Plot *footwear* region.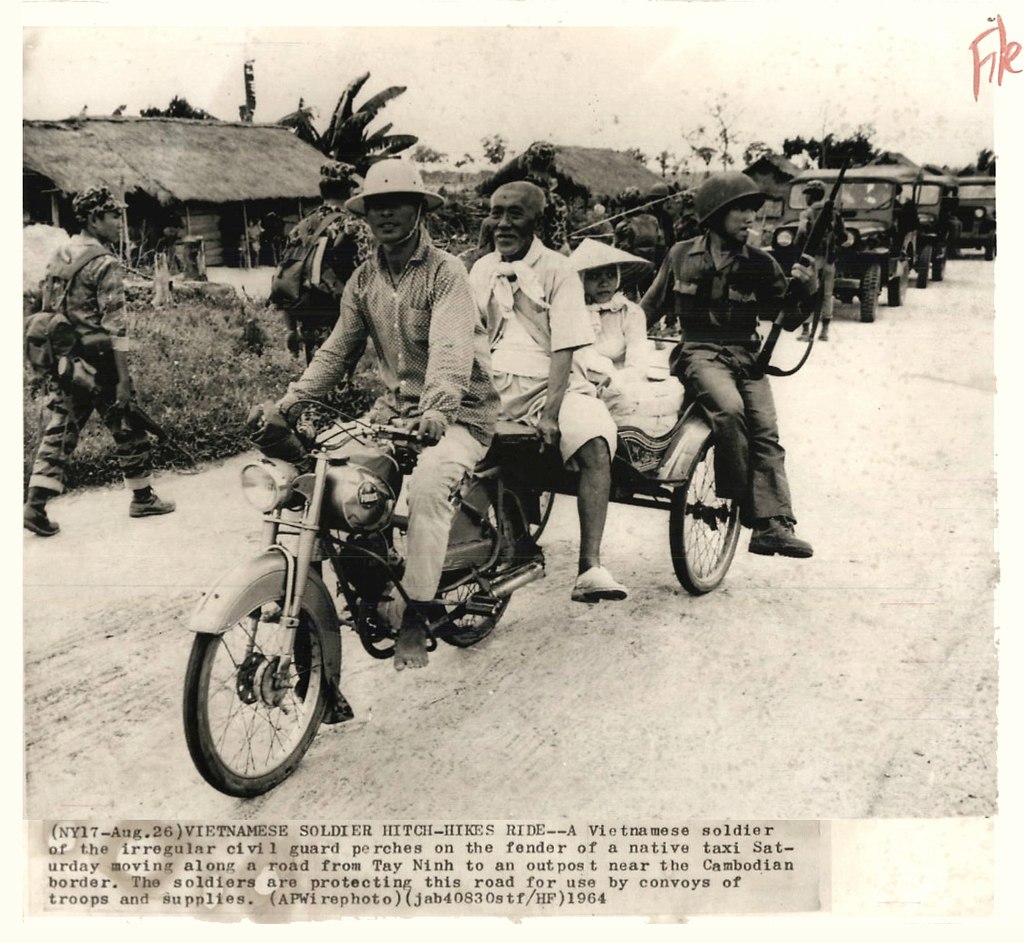
Plotted at [left=23, top=504, right=68, bottom=536].
